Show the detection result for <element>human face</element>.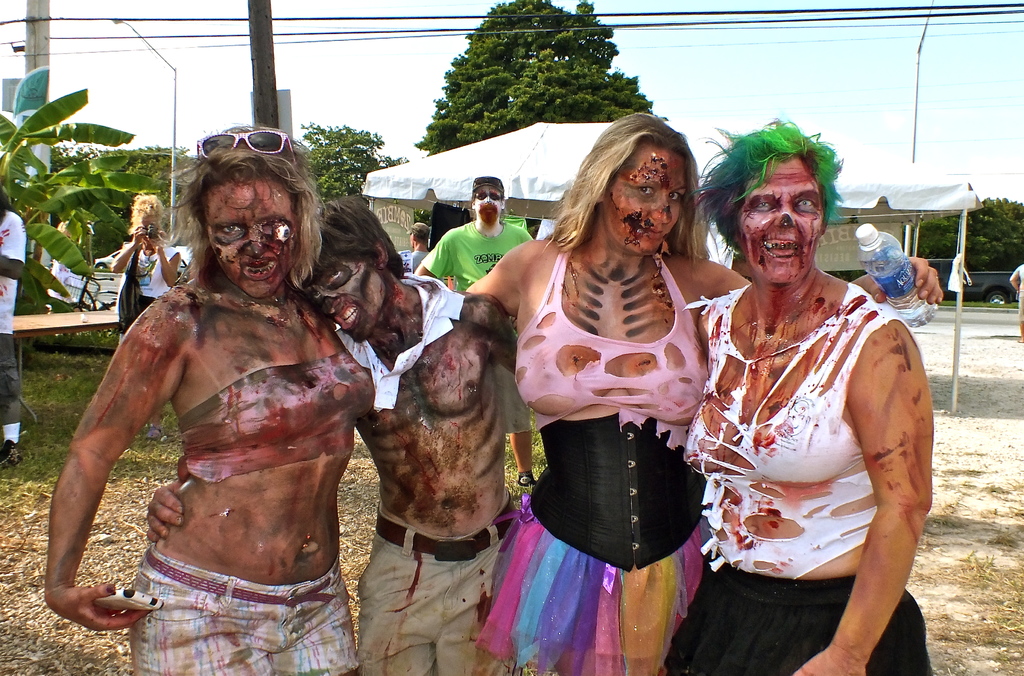
x1=470 y1=180 x2=507 y2=227.
